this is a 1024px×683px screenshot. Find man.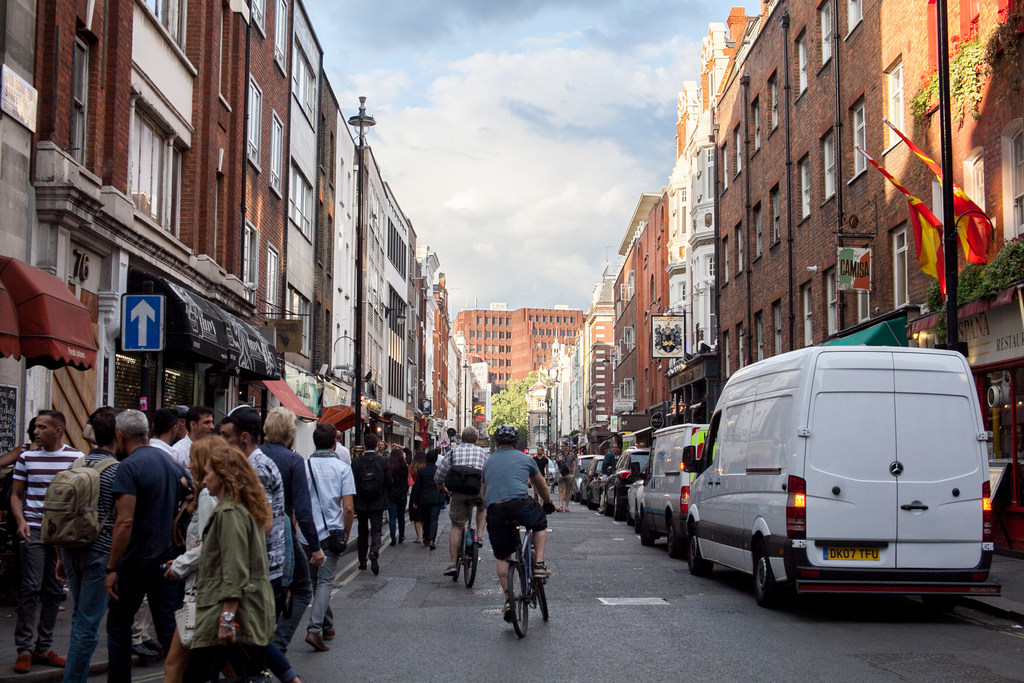
Bounding box: (349,430,395,575).
